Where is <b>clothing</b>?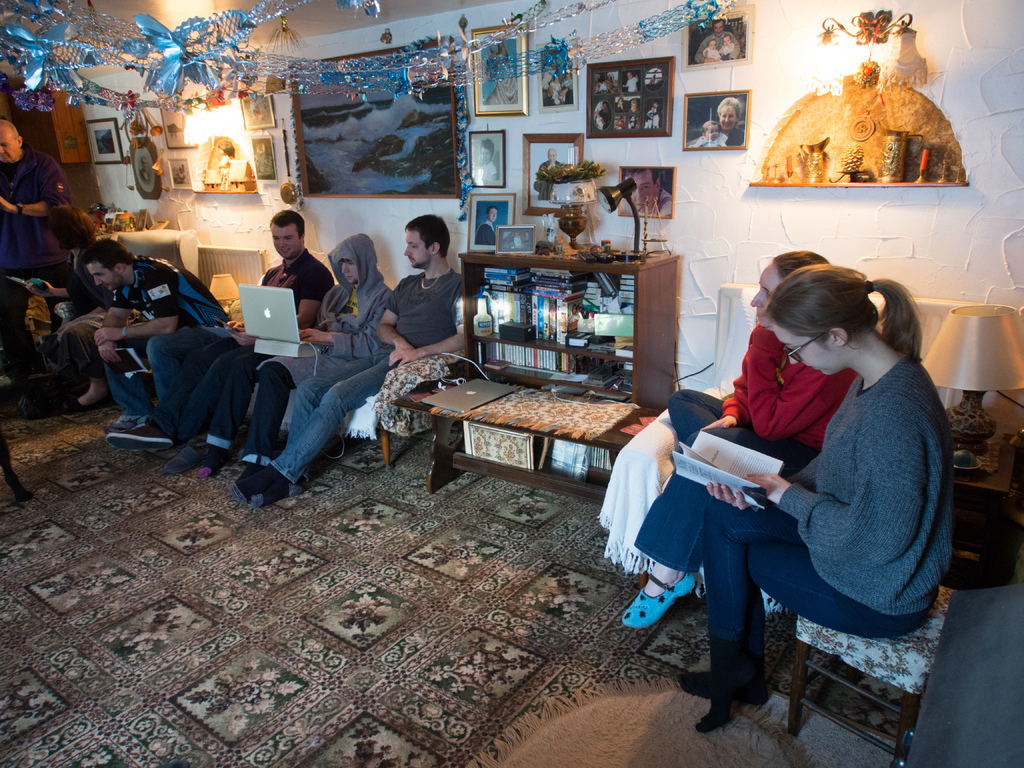
105/254/231/423.
